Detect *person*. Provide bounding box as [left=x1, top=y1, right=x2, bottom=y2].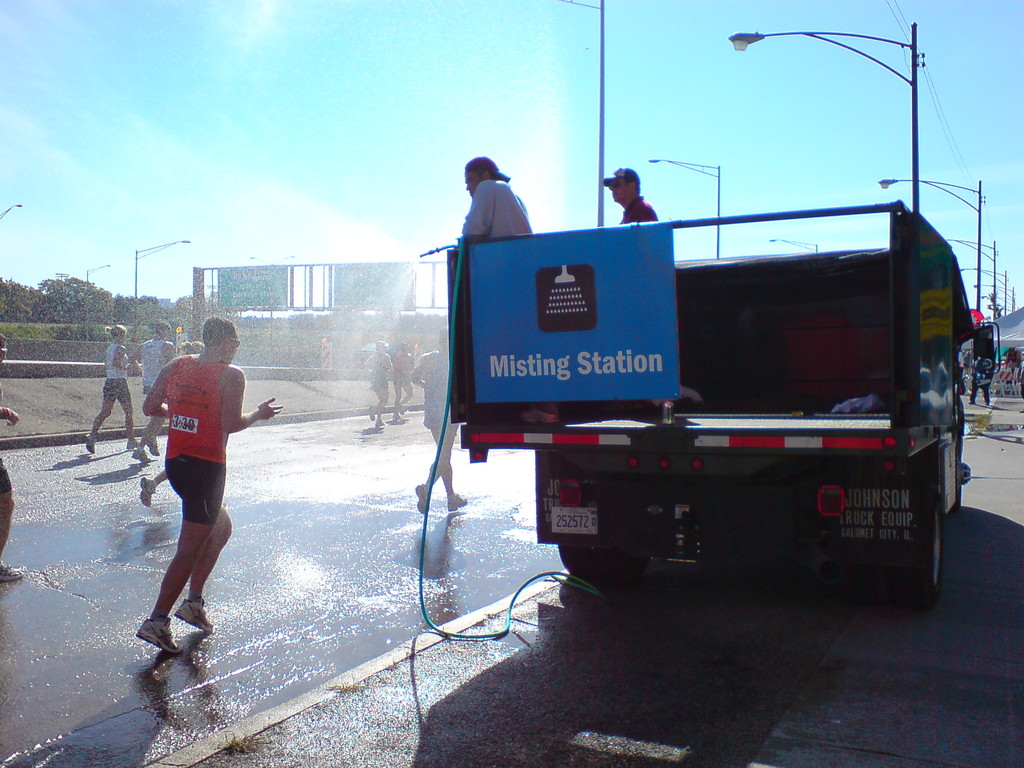
[left=132, top=314, right=253, bottom=664].
